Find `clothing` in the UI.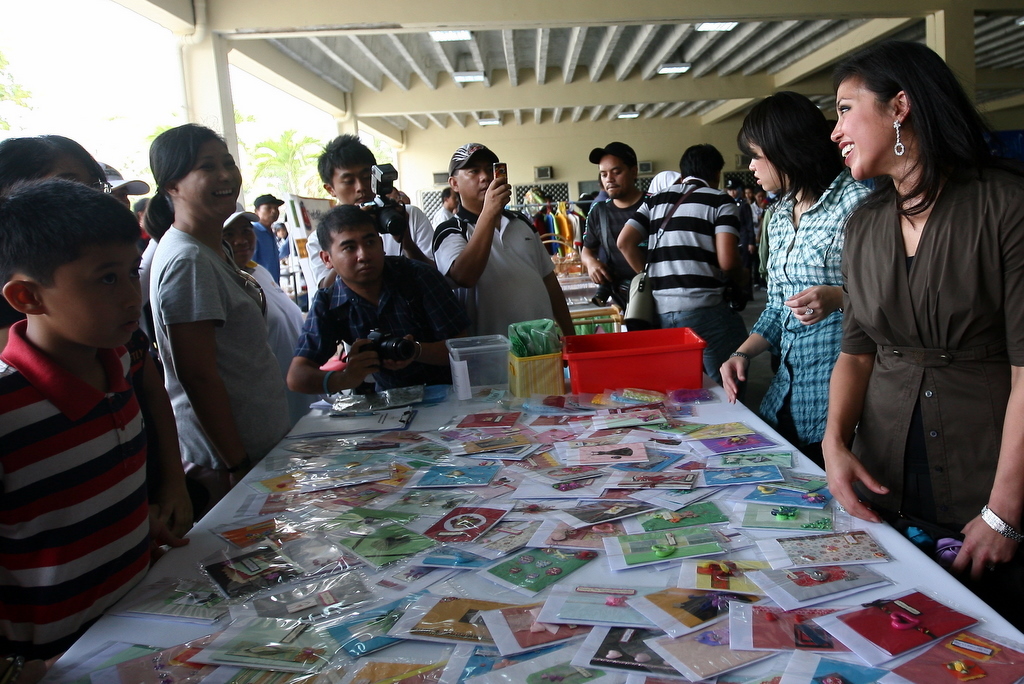
UI element at (255,240,326,443).
